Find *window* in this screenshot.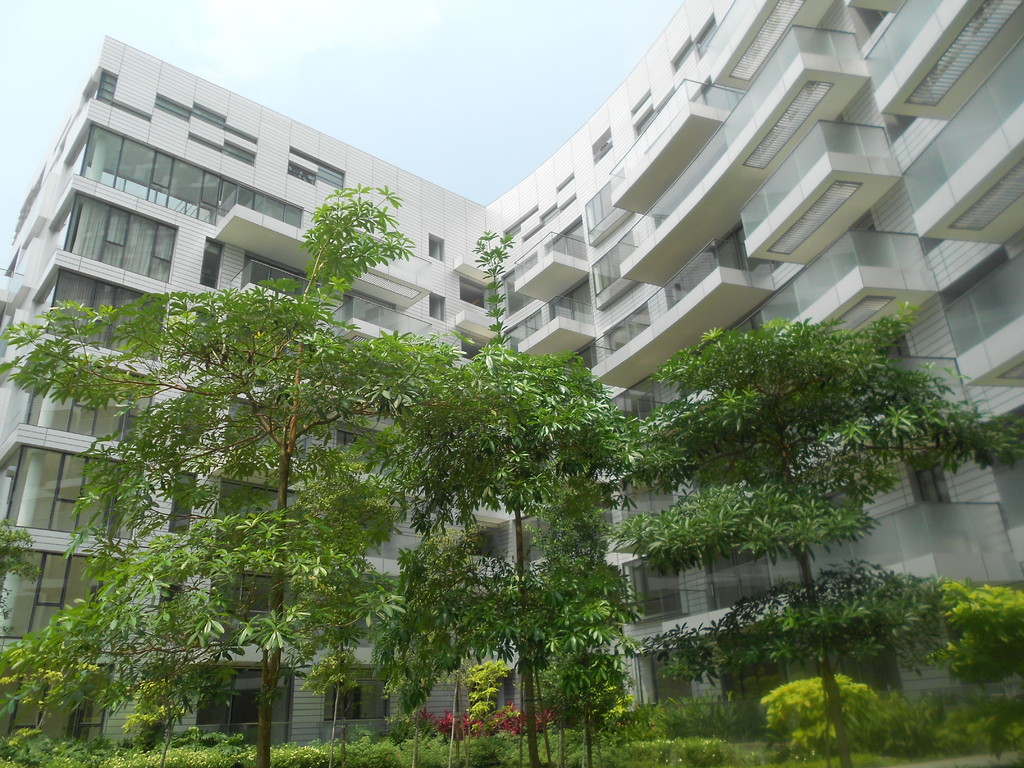
The bounding box for *window* is (left=0, top=343, right=164, bottom=447).
